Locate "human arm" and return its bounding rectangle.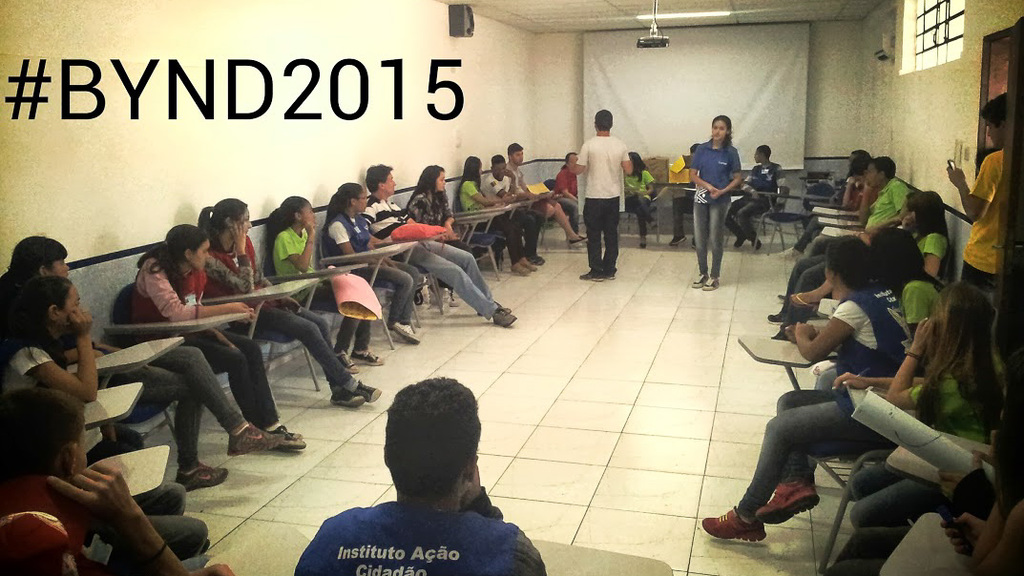
bbox=[517, 165, 533, 195].
